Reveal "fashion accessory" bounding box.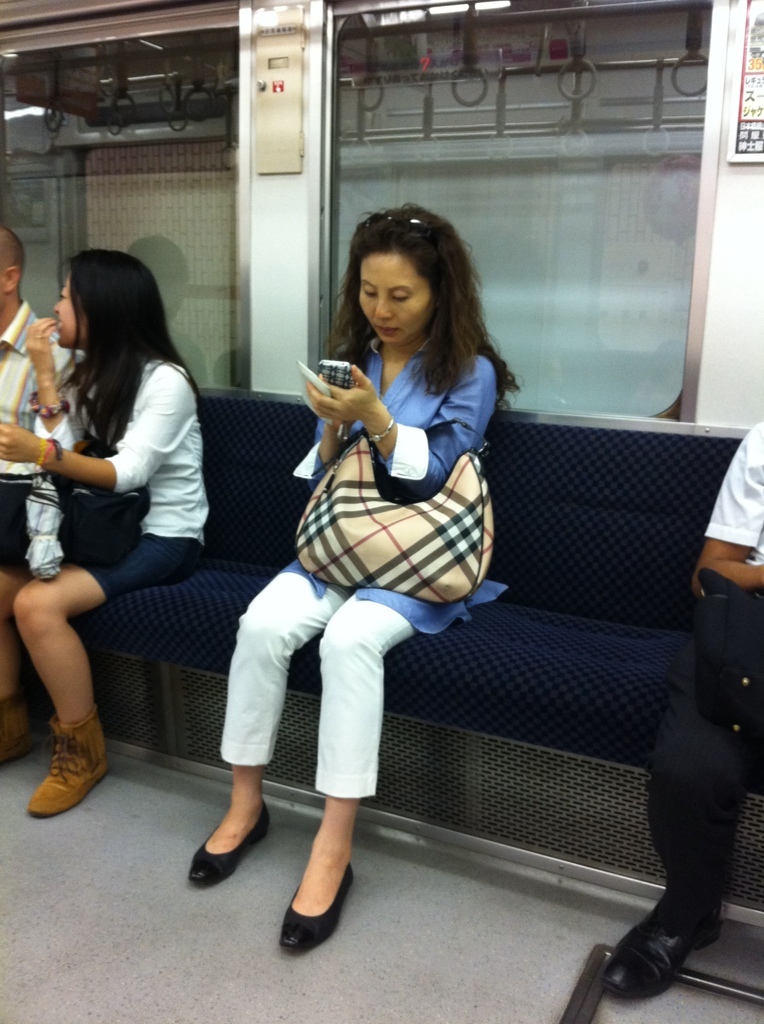
Revealed: (left=361, top=209, right=433, bottom=242).
